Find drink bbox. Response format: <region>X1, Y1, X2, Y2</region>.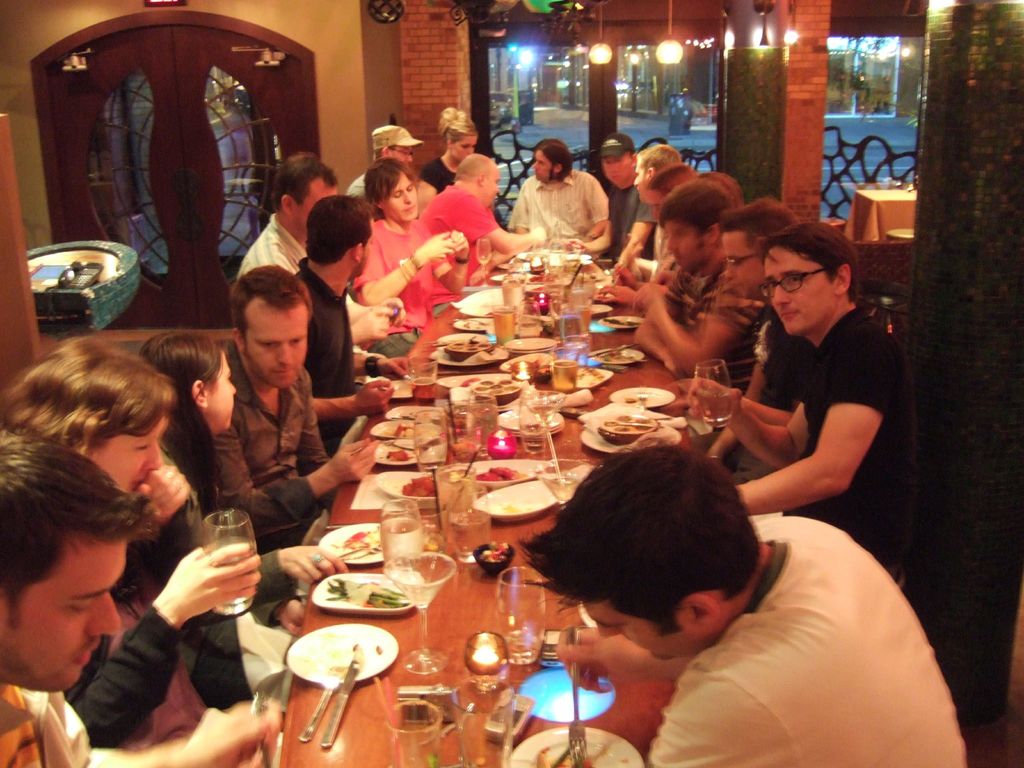
<region>692, 359, 724, 431</region>.
